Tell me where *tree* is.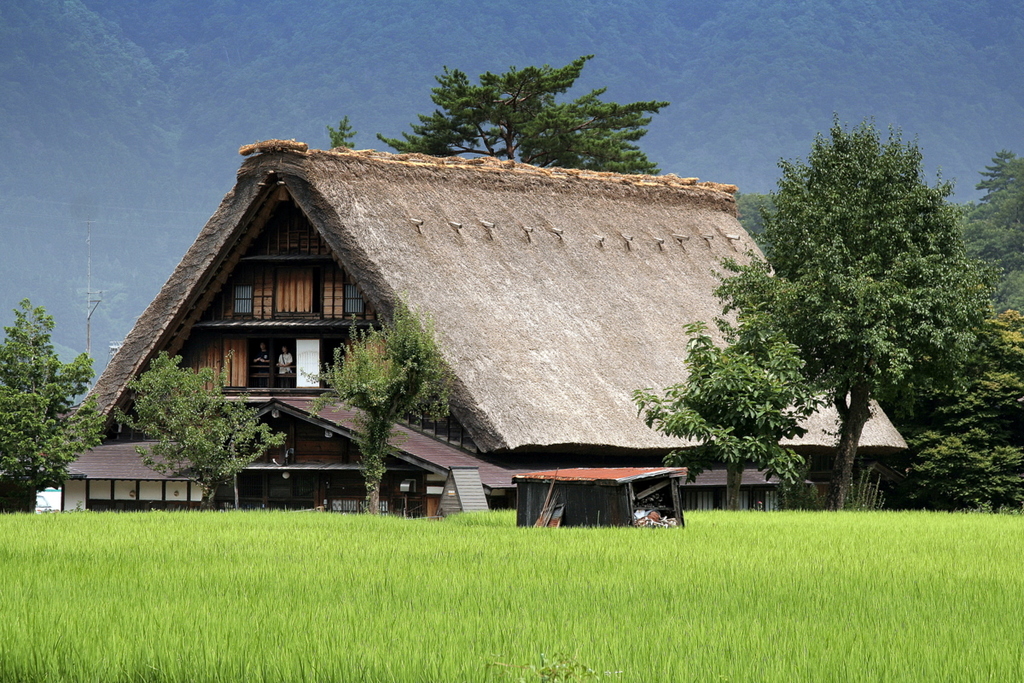
*tree* is at bbox(959, 147, 1023, 313).
